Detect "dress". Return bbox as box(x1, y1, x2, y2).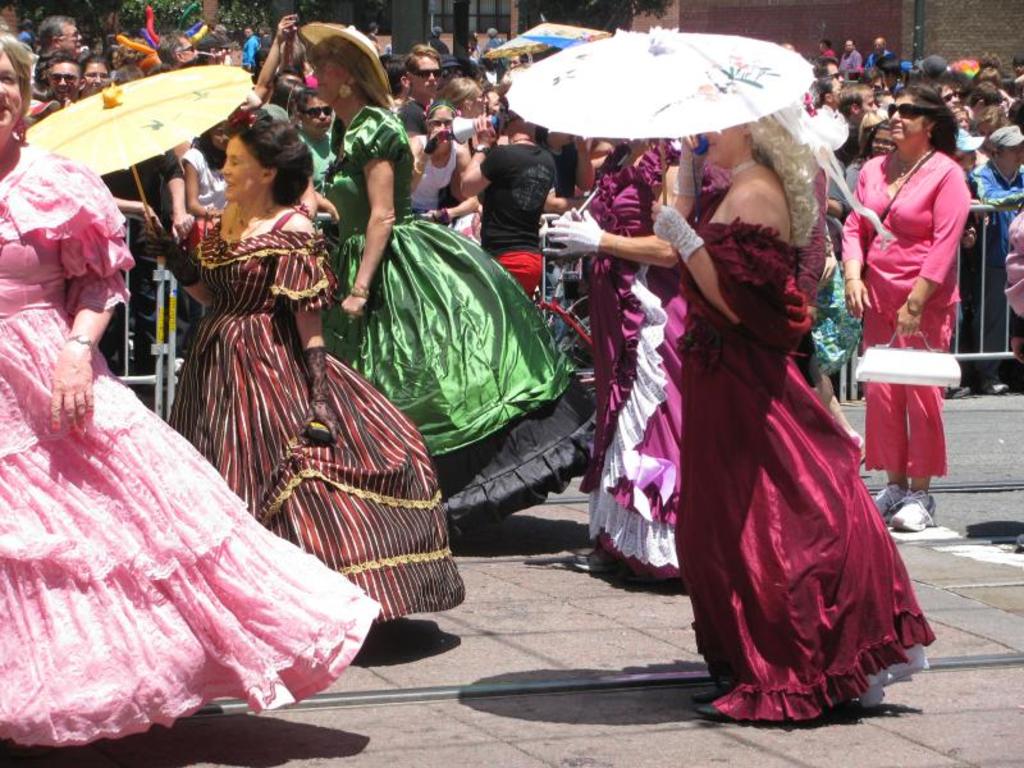
box(312, 101, 599, 552).
